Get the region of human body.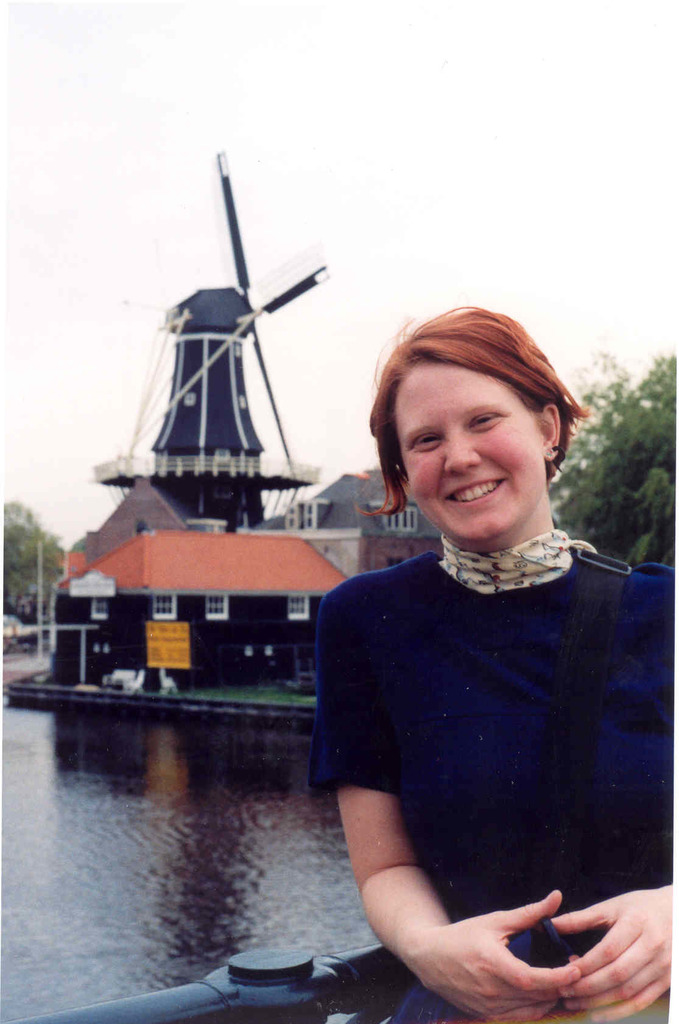
(x1=309, y1=442, x2=676, y2=1002).
